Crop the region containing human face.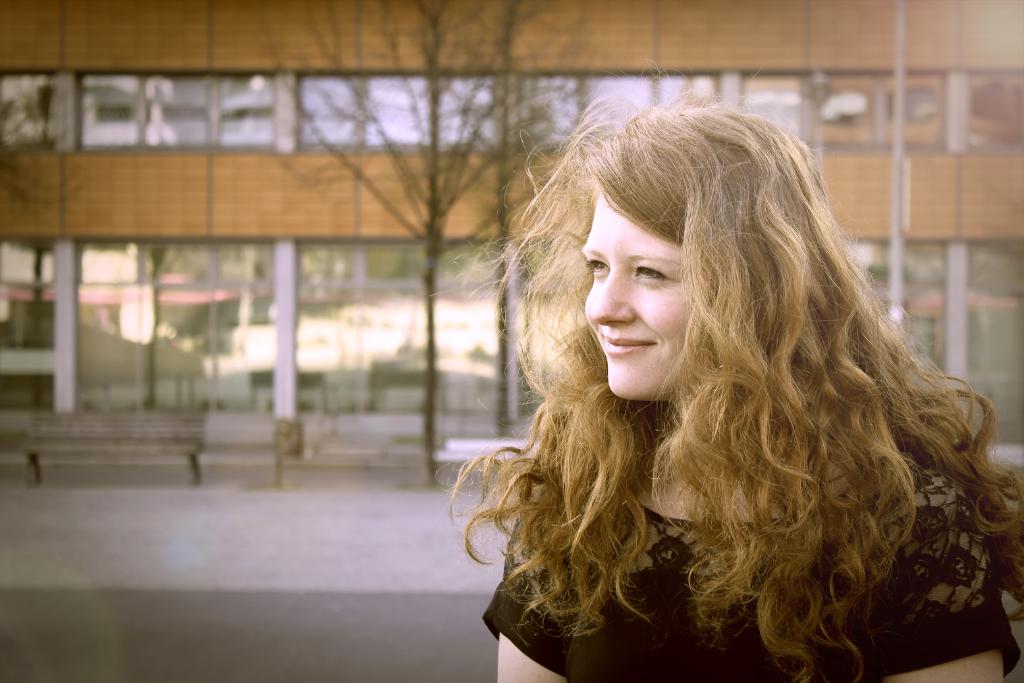
Crop region: left=580, top=193, right=694, bottom=402.
